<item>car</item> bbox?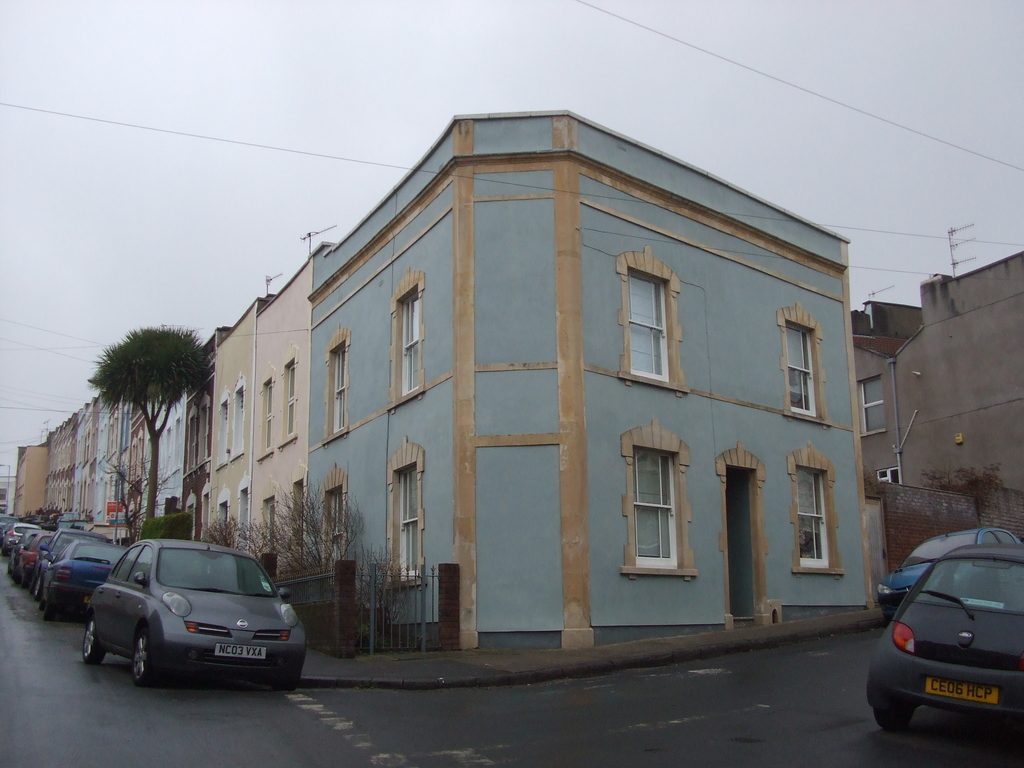
rect(872, 532, 1023, 744)
